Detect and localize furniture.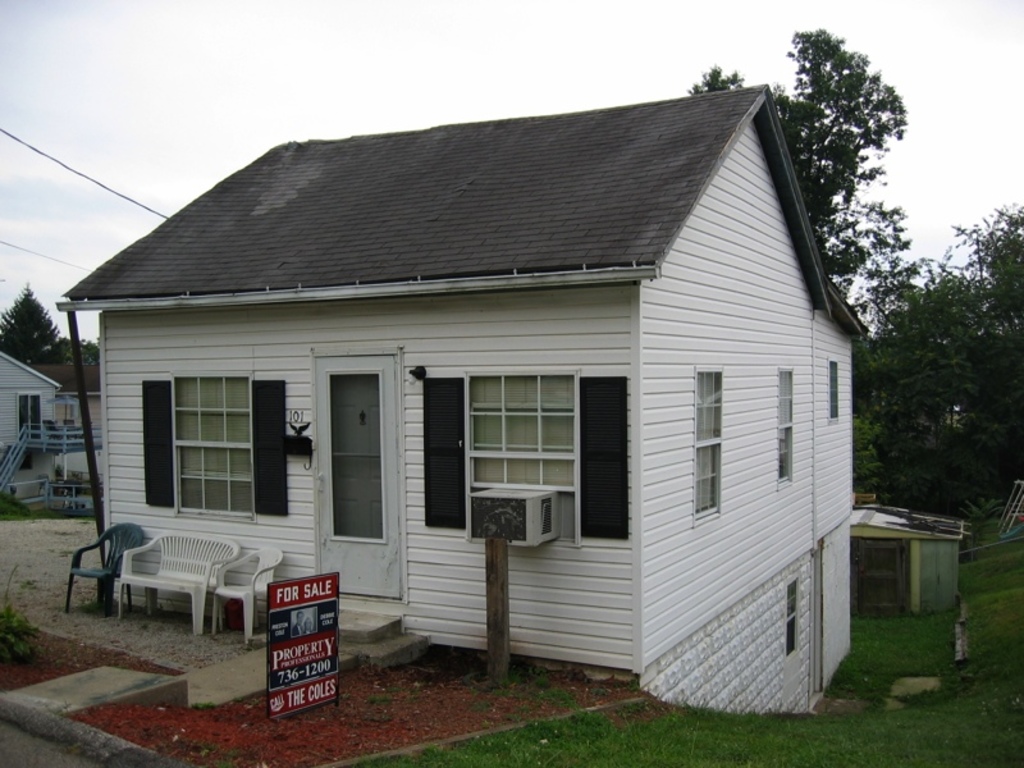
Localized at <region>211, 548, 283, 645</region>.
